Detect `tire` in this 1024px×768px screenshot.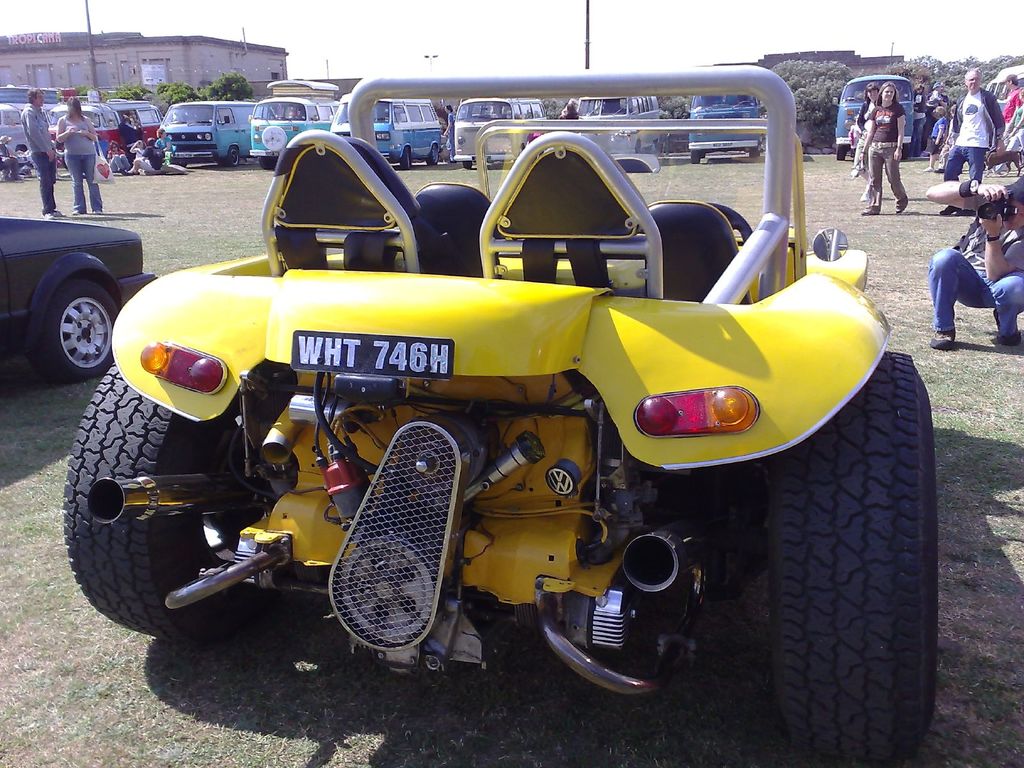
Detection: 834 143 850 166.
